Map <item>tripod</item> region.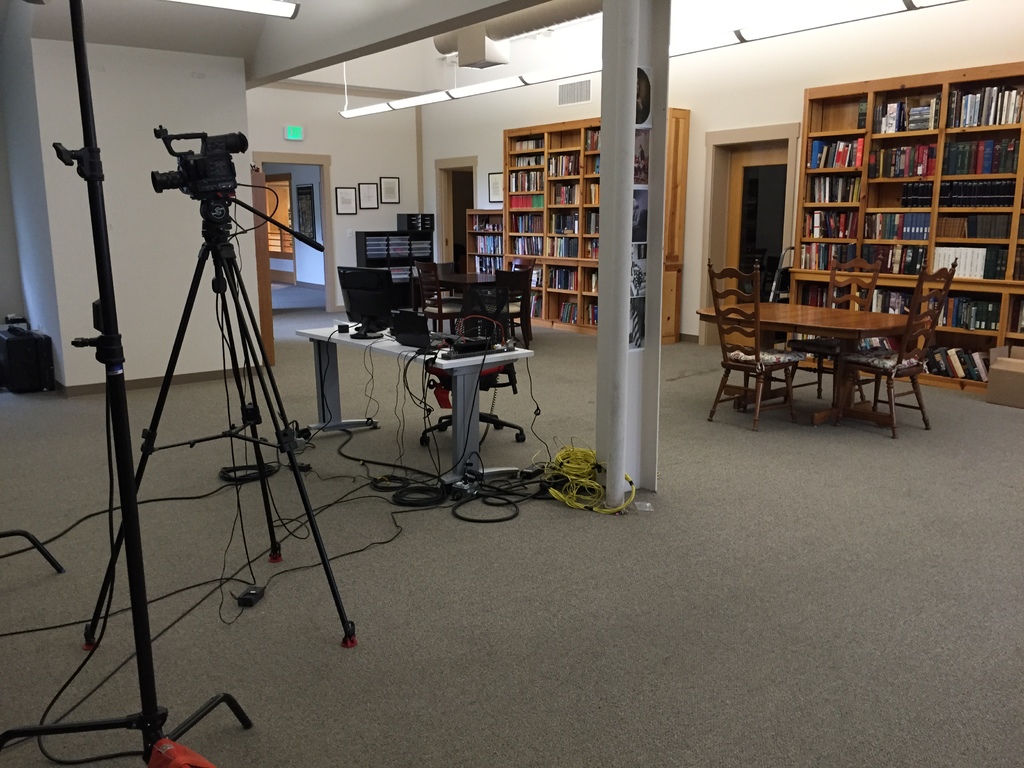
Mapped to region(83, 199, 358, 651).
